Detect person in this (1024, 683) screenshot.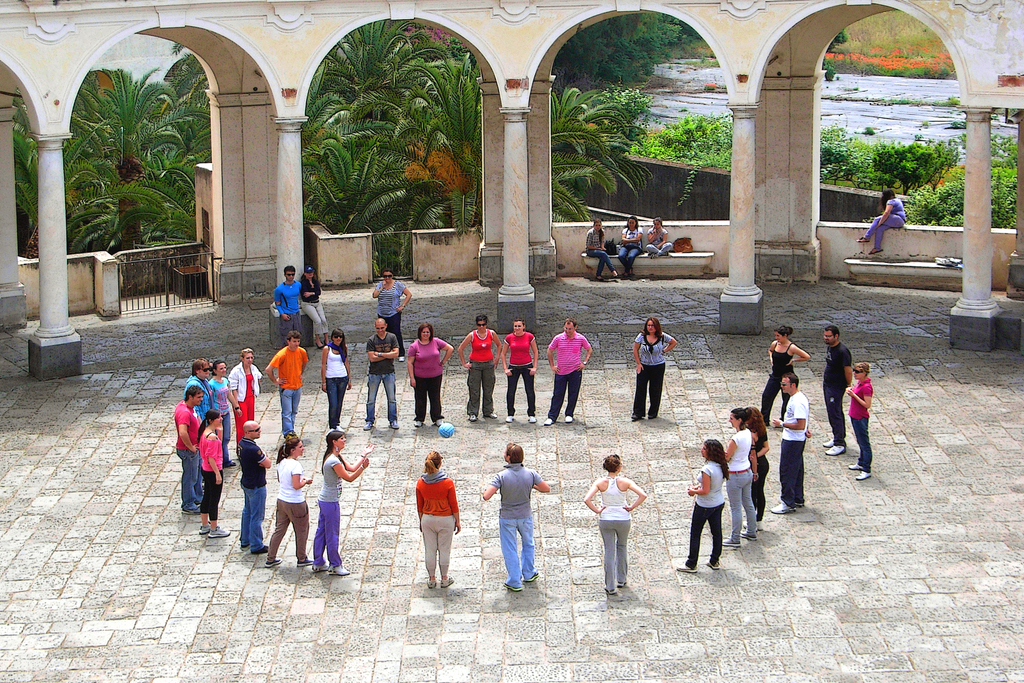
Detection: <bbox>849, 365, 874, 474</bbox>.
